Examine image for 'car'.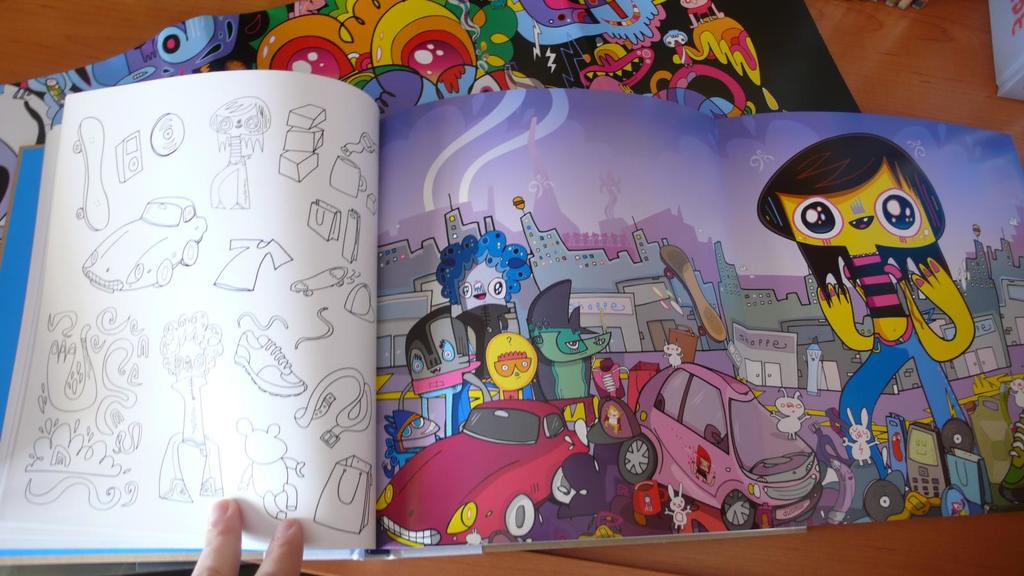
Examination result: [618,364,818,529].
